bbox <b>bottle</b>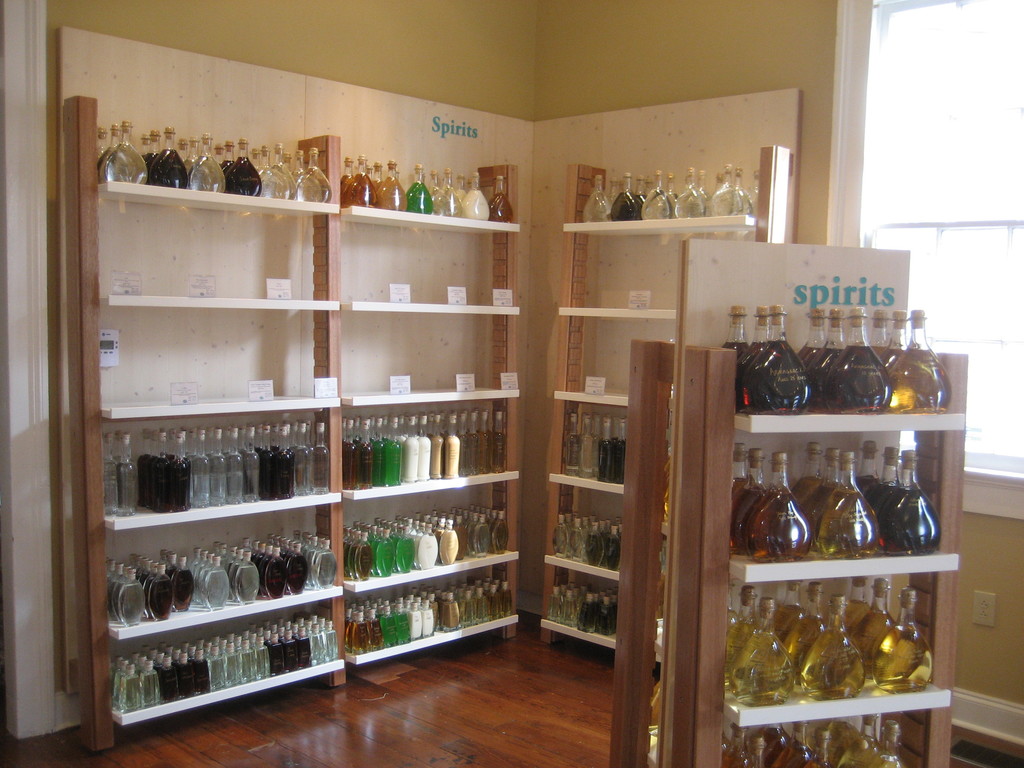
rect(783, 579, 826, 686)
